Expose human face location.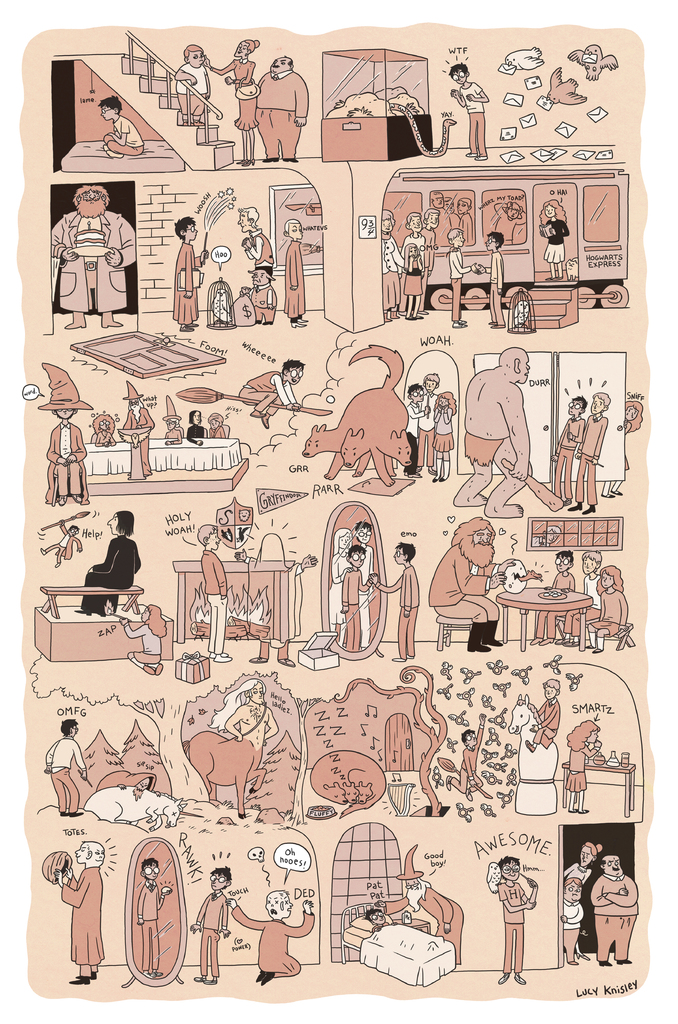
Exposed at (187, 47, 204, 70).
